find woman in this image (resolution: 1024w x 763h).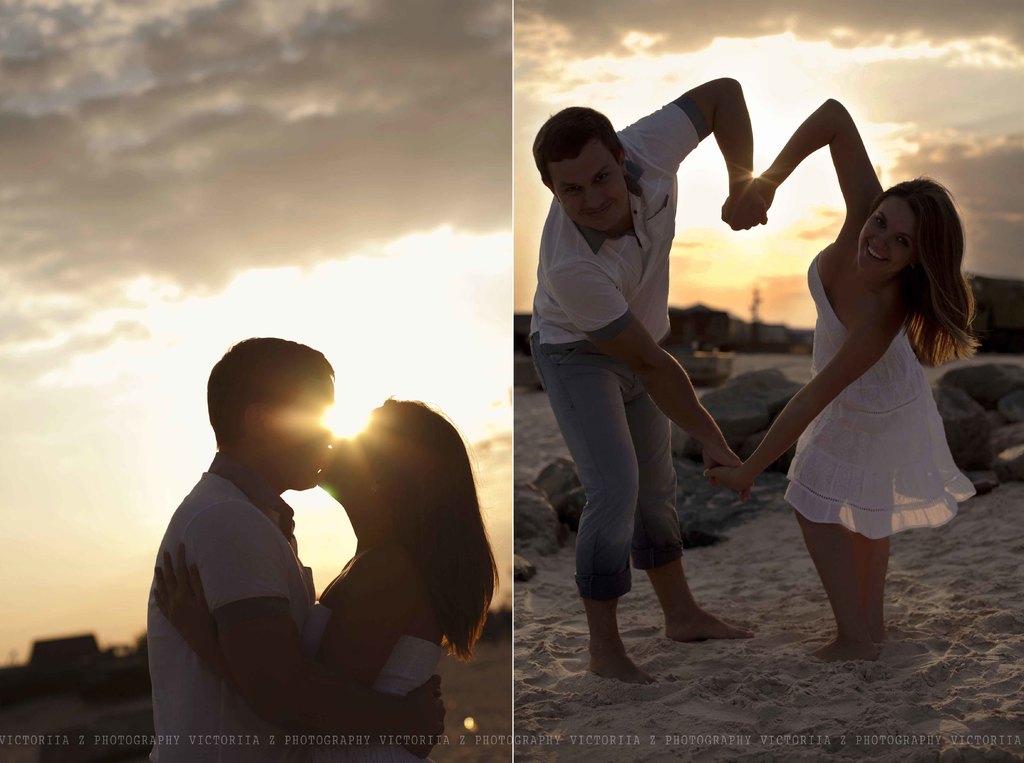
{"left": 151, "top": 396, "right": 503, "bottom": 762}.
